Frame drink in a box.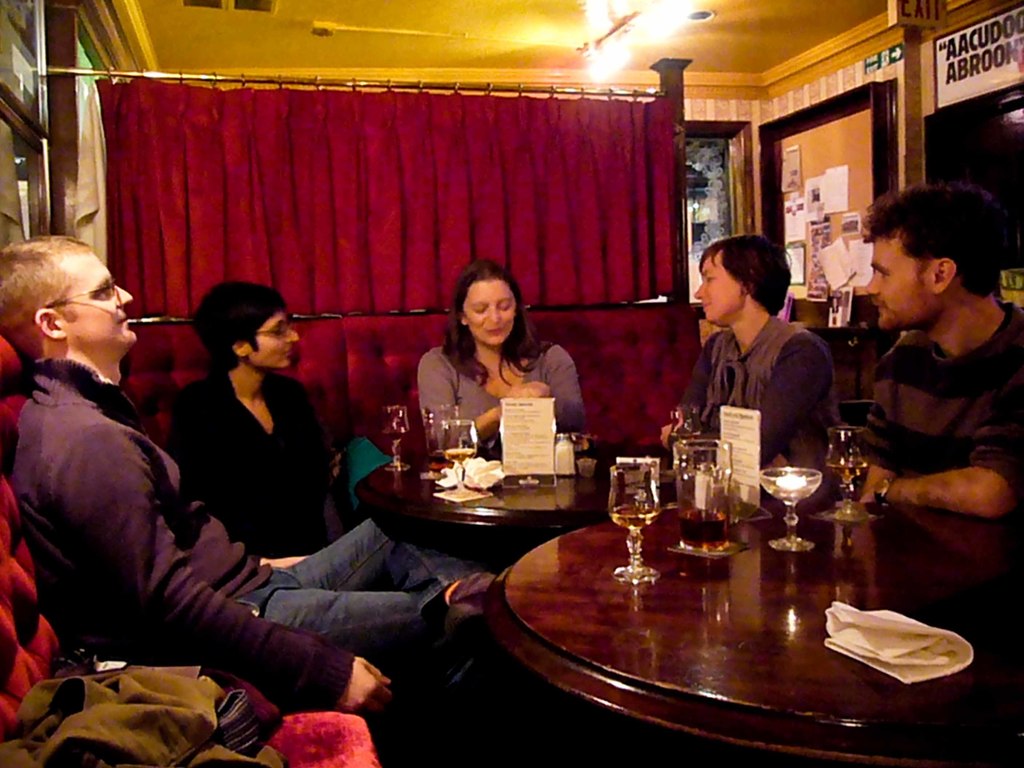
bbox(611, 452, 675, 574).
